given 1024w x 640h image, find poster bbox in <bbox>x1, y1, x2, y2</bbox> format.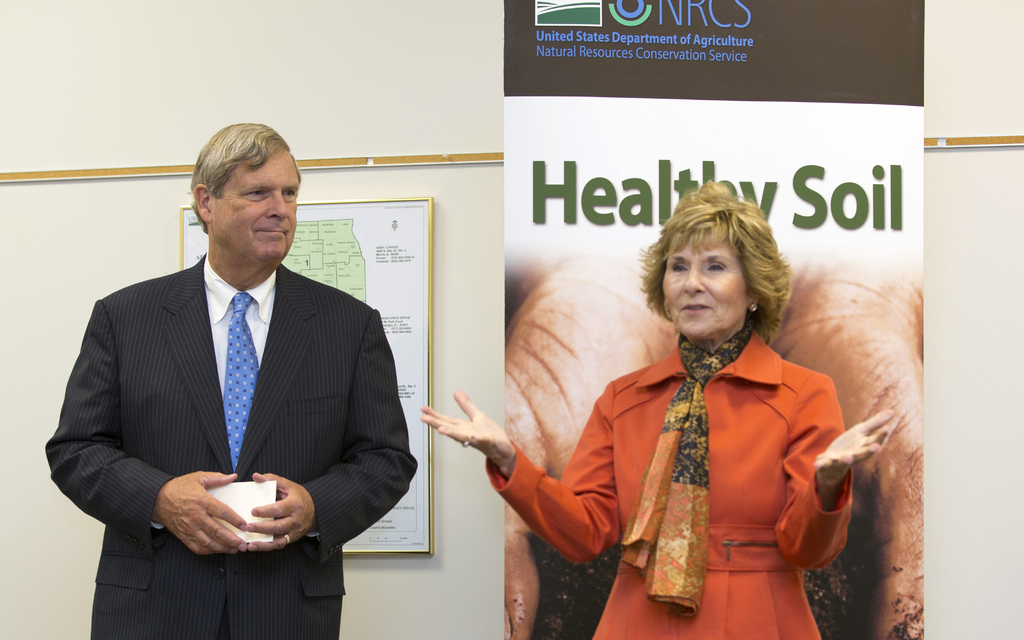
<bbox>502, 0, 927, 639</bbox>.
